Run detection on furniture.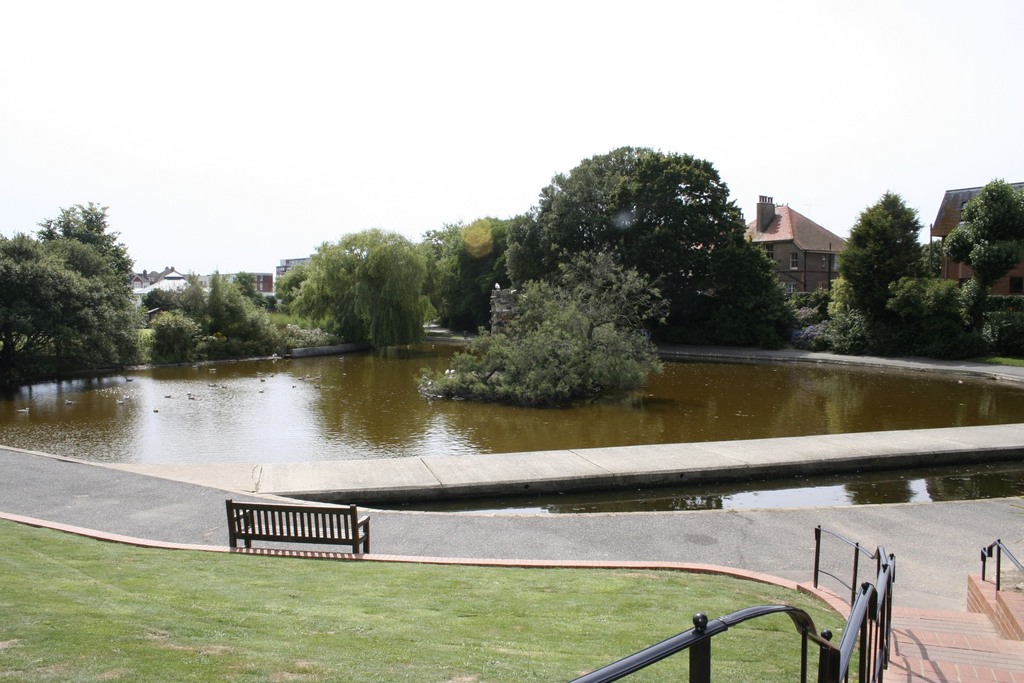
Result: locate(224, 494, 369, 553).
